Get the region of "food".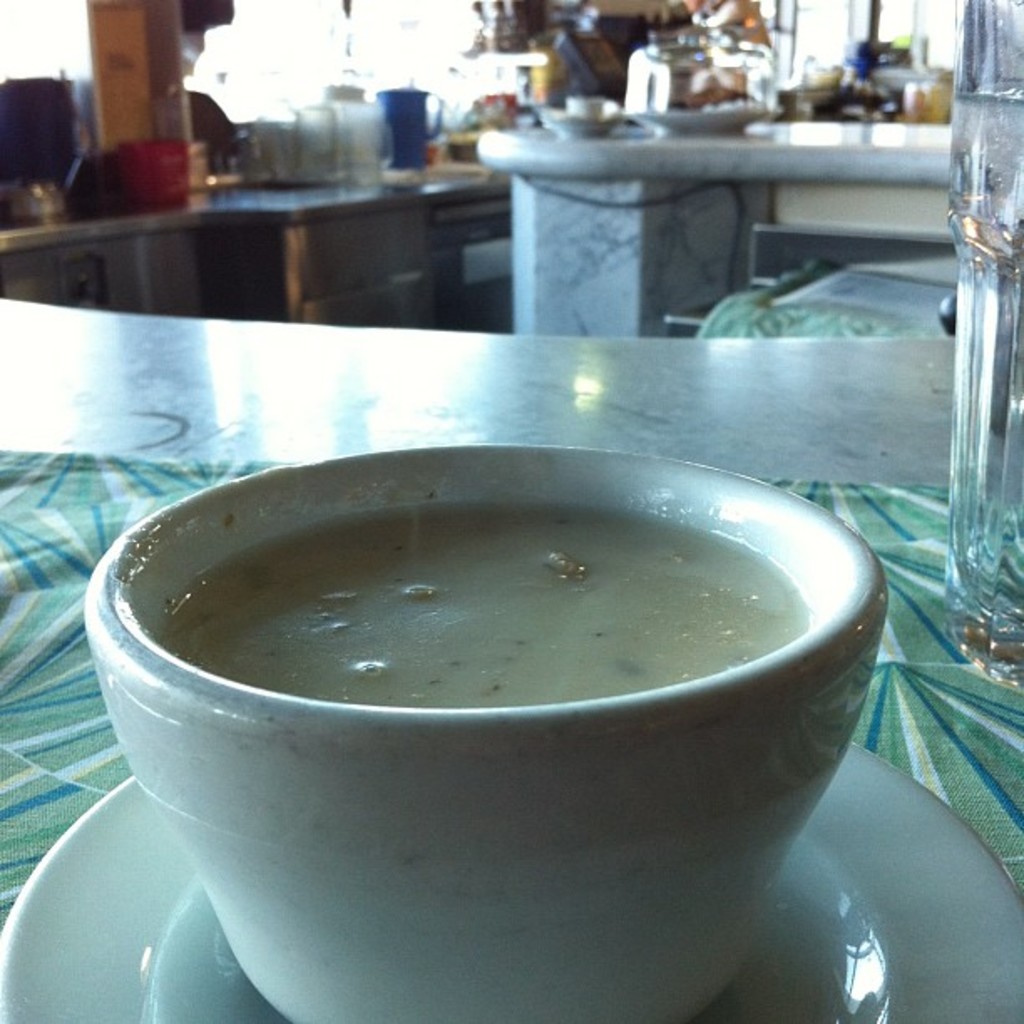
156,505,810,704.
